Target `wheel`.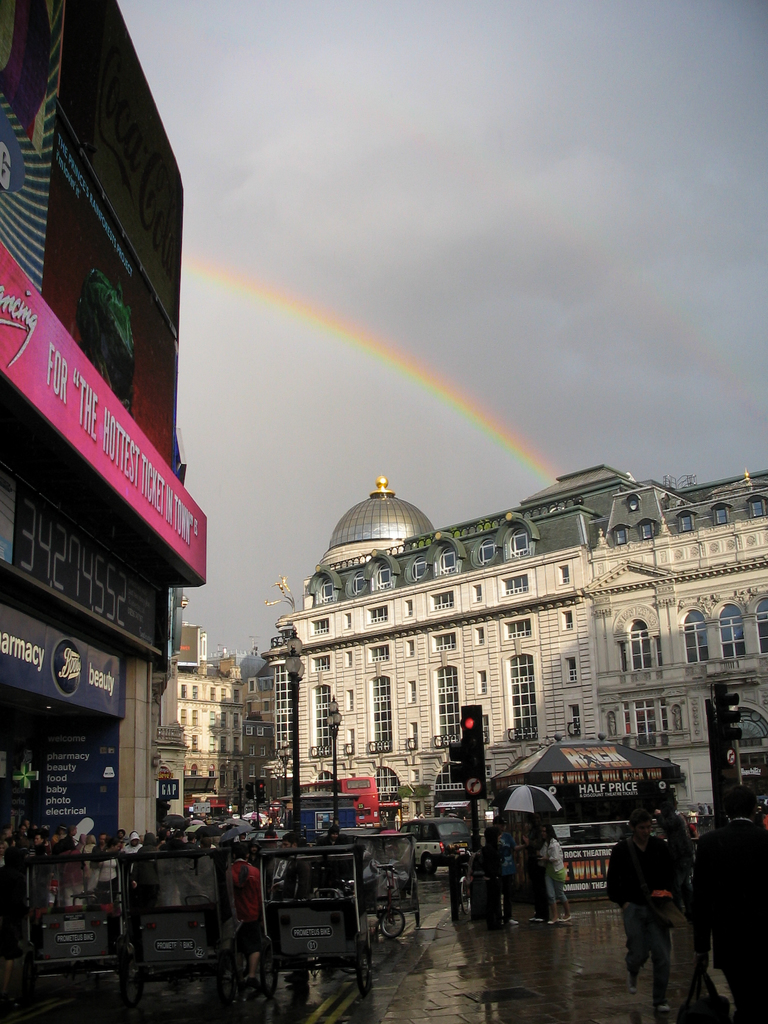
Target region: [422, 853, 436, 876].
